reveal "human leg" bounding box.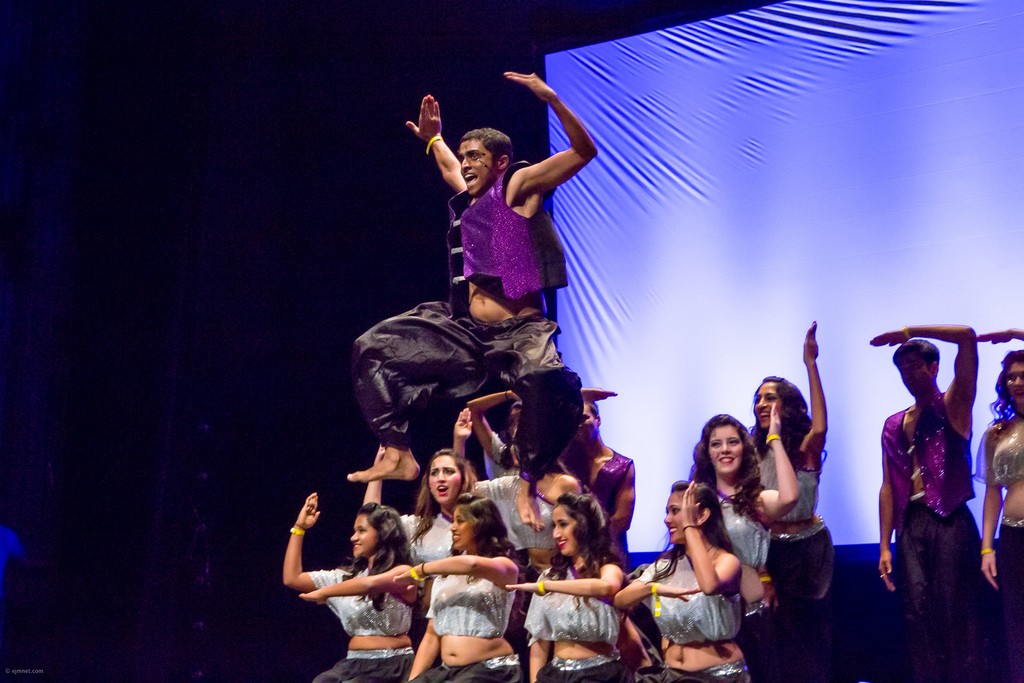
Revealed: (left=401, top=659, right=454, bottom=682).
